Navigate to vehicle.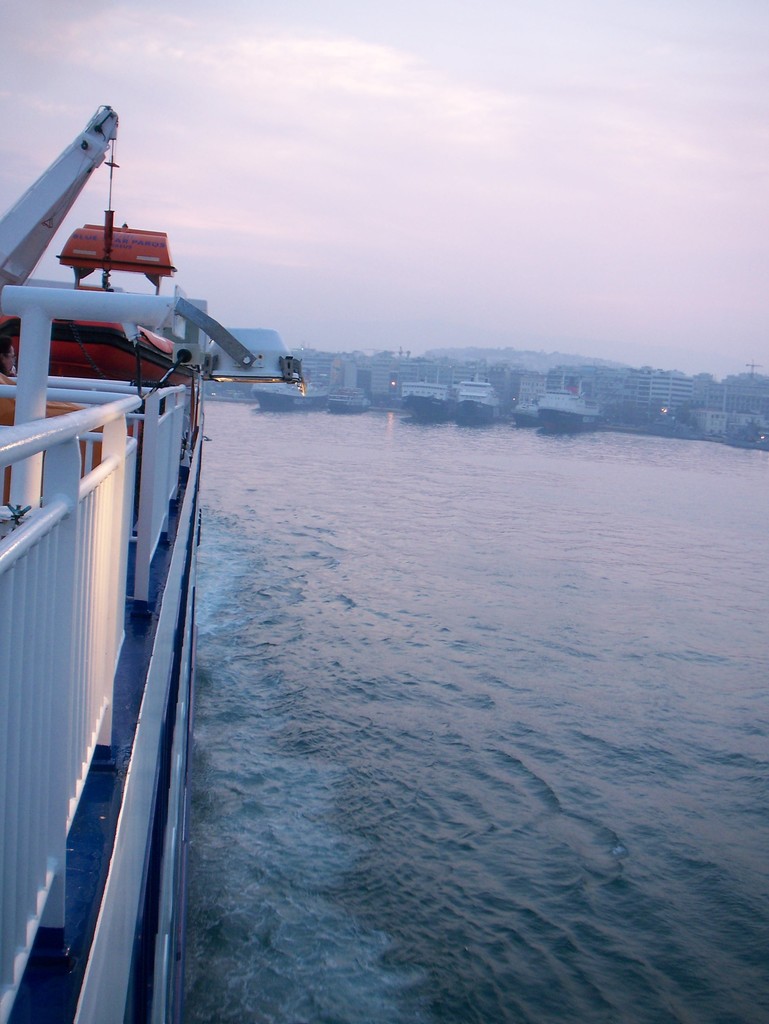
Navigation target: {"x1": 0, "y1": 107, "x2": 304, "y2": 1023}.
